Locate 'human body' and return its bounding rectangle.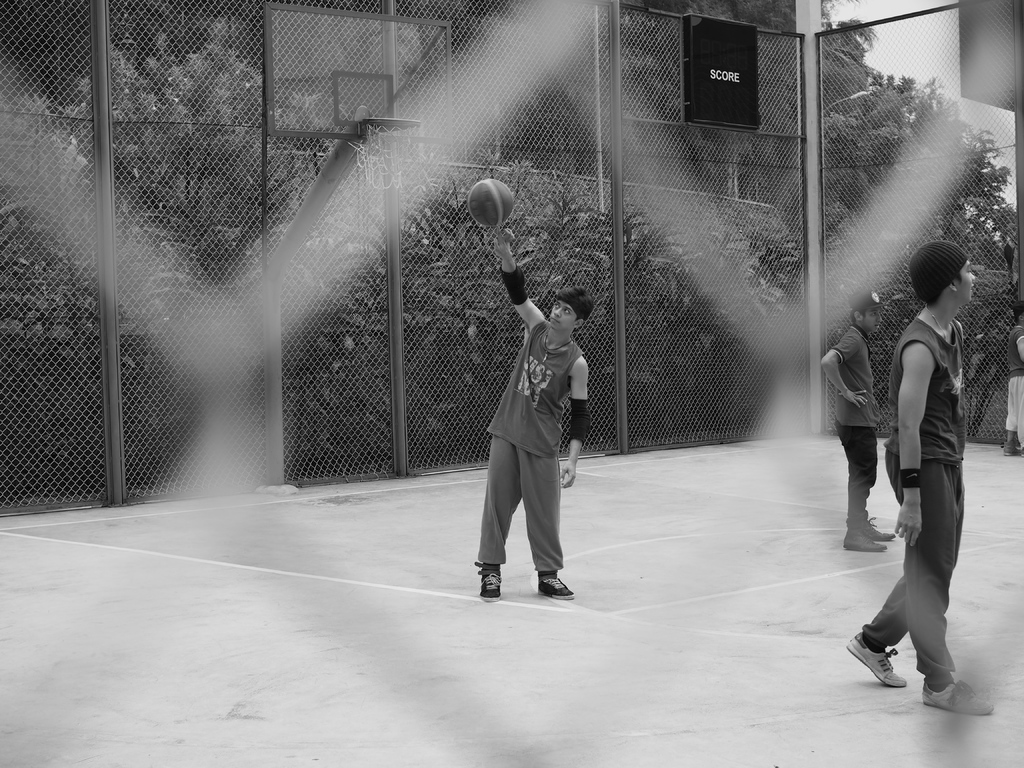
box=[480, 226, 593, 600].
